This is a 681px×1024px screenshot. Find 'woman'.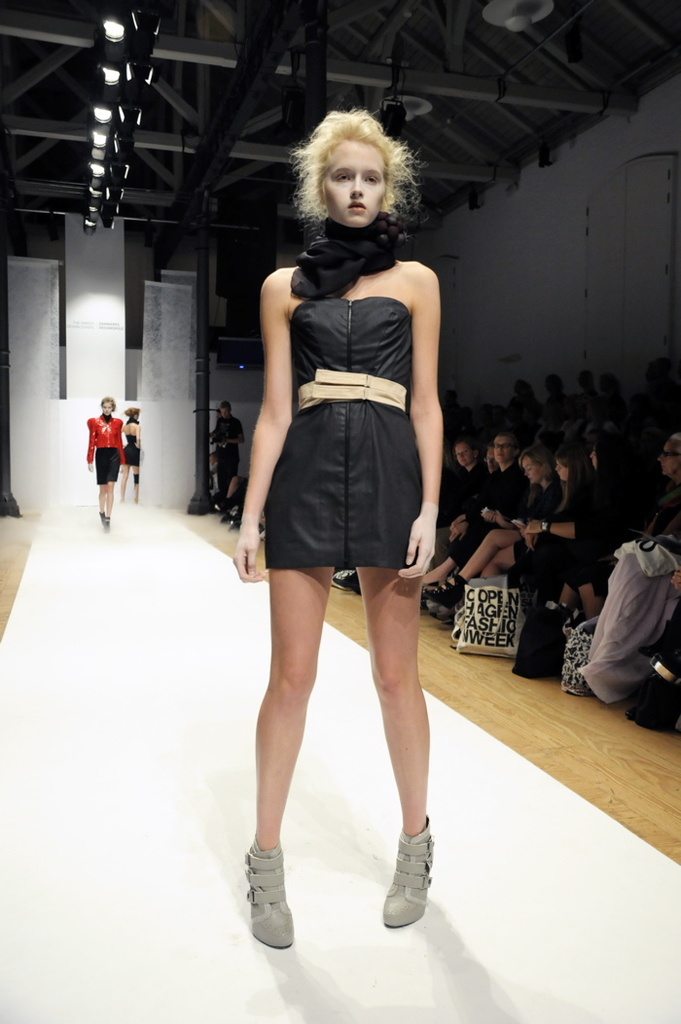
Bounding box: 119,395,146,499.
